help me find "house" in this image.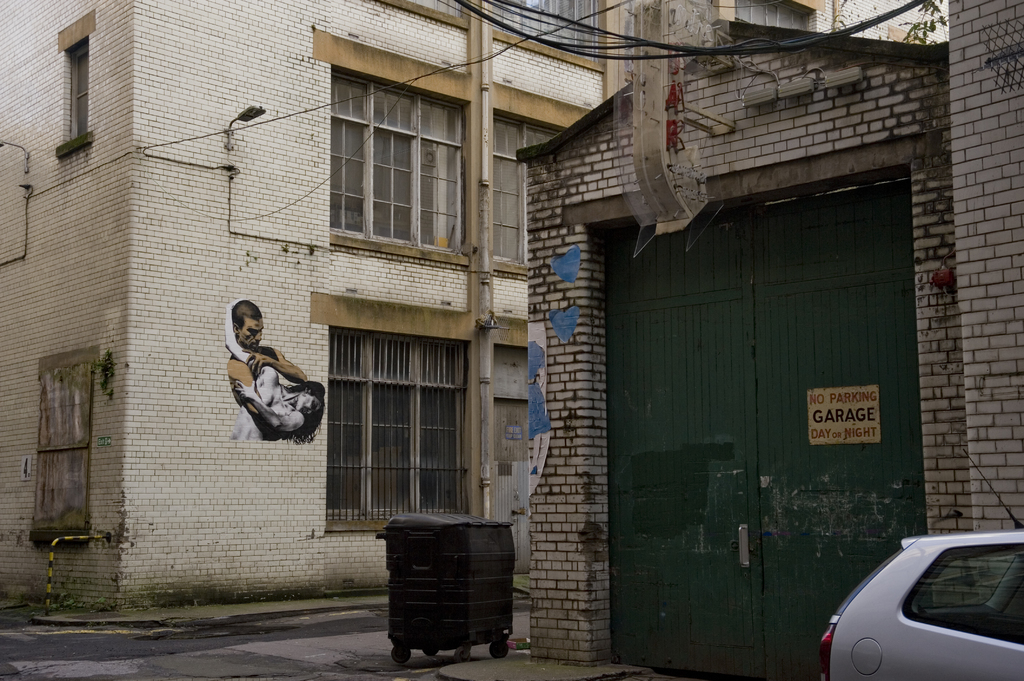
Found it: Rect(0, 0, 956, 623).
